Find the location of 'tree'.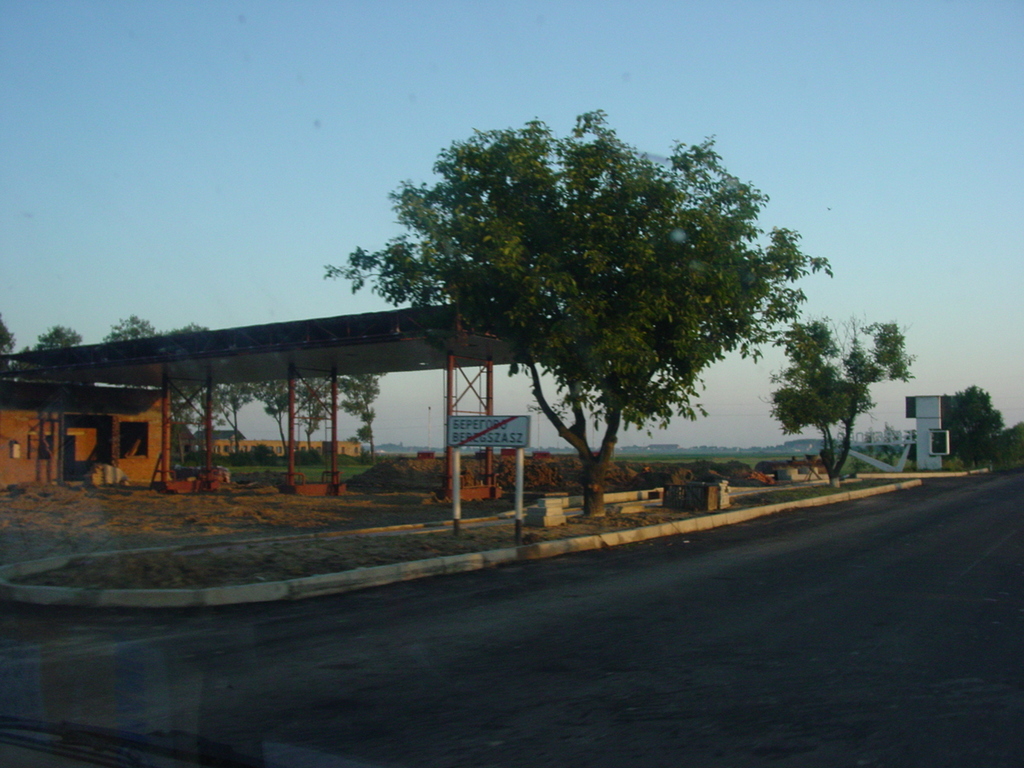
Location: bbox(0, 315, 14, 353).
